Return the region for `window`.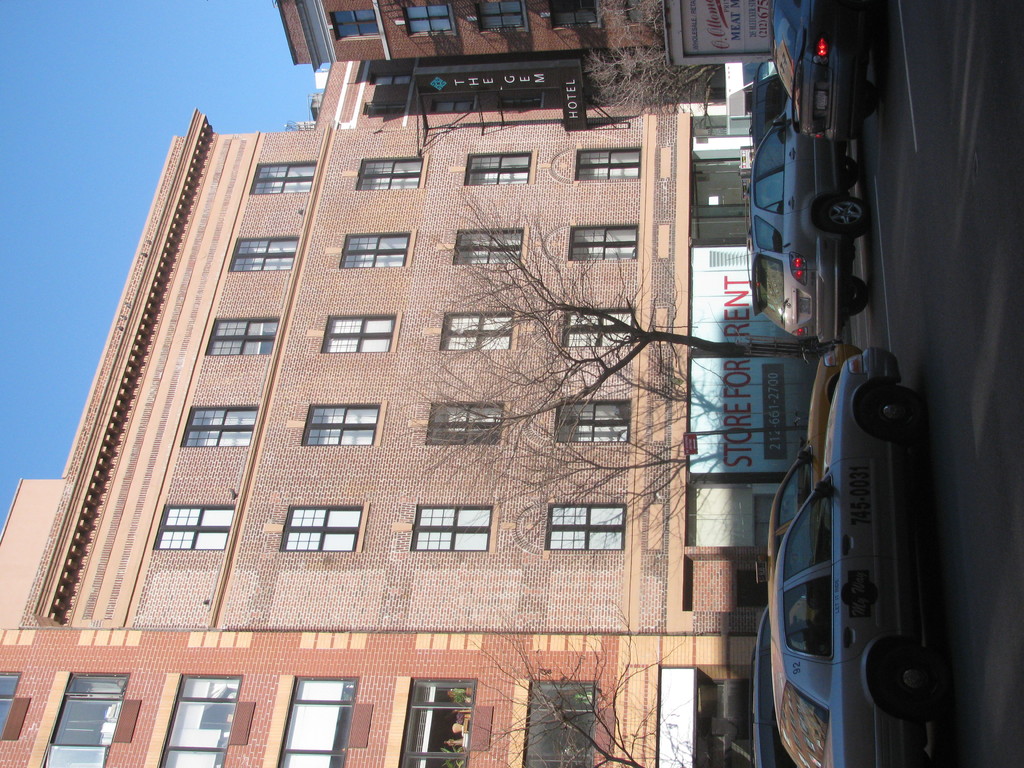
520, 676, 602, 767.
